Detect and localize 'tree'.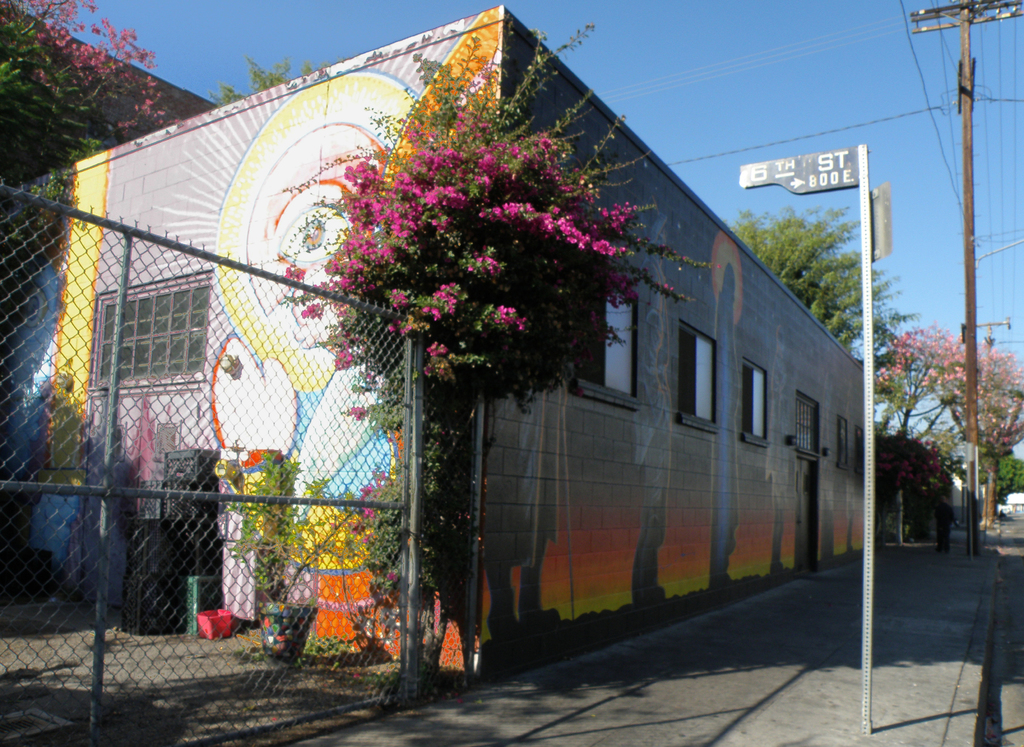
Localized at [938, 330, 1014, 536].
